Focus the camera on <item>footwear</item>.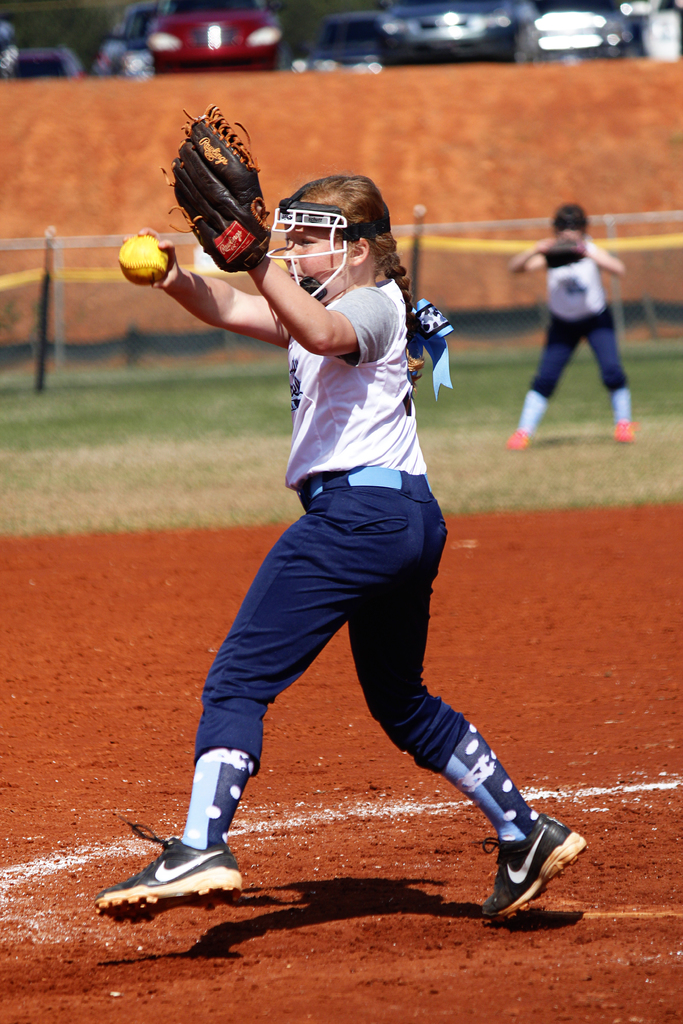
Focus region: [left=463, top=723, right=585, bottom=917].
